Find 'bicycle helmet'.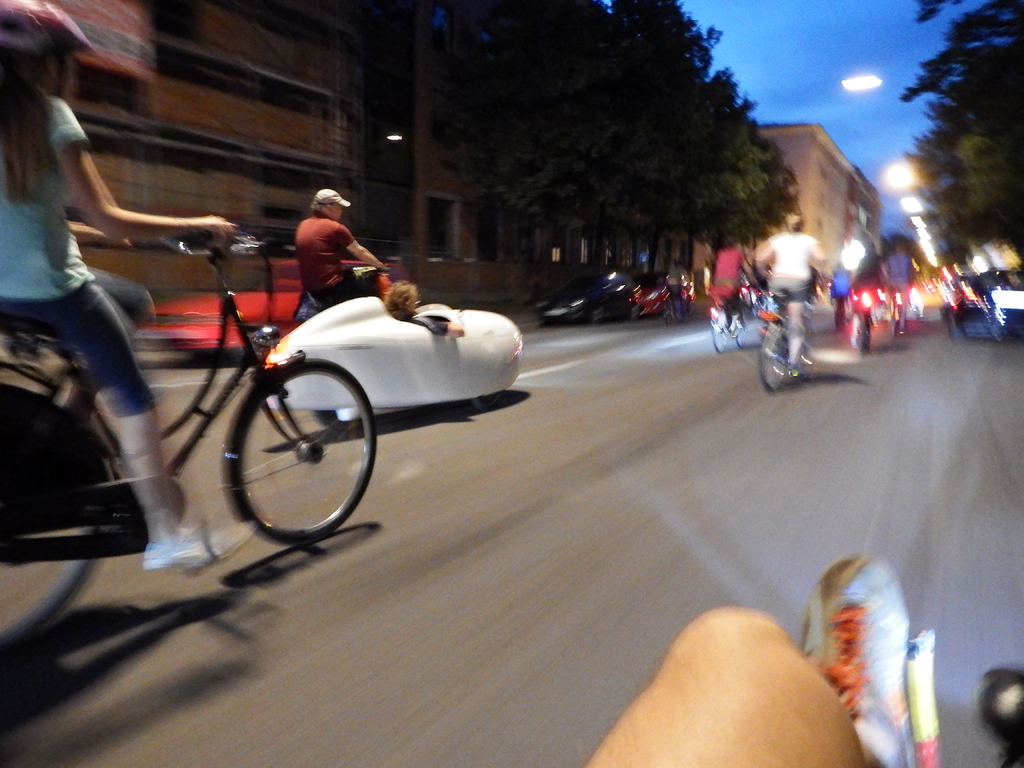
select_region(6, 5, 92, 58).
